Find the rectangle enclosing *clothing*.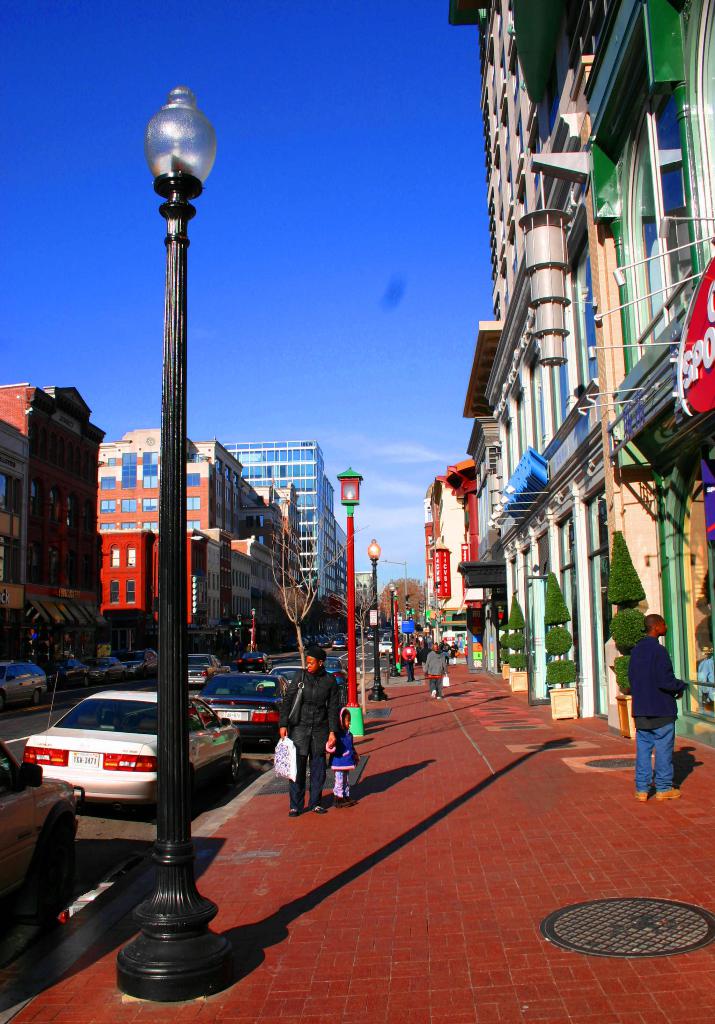
[627, 634, 690, 792].
